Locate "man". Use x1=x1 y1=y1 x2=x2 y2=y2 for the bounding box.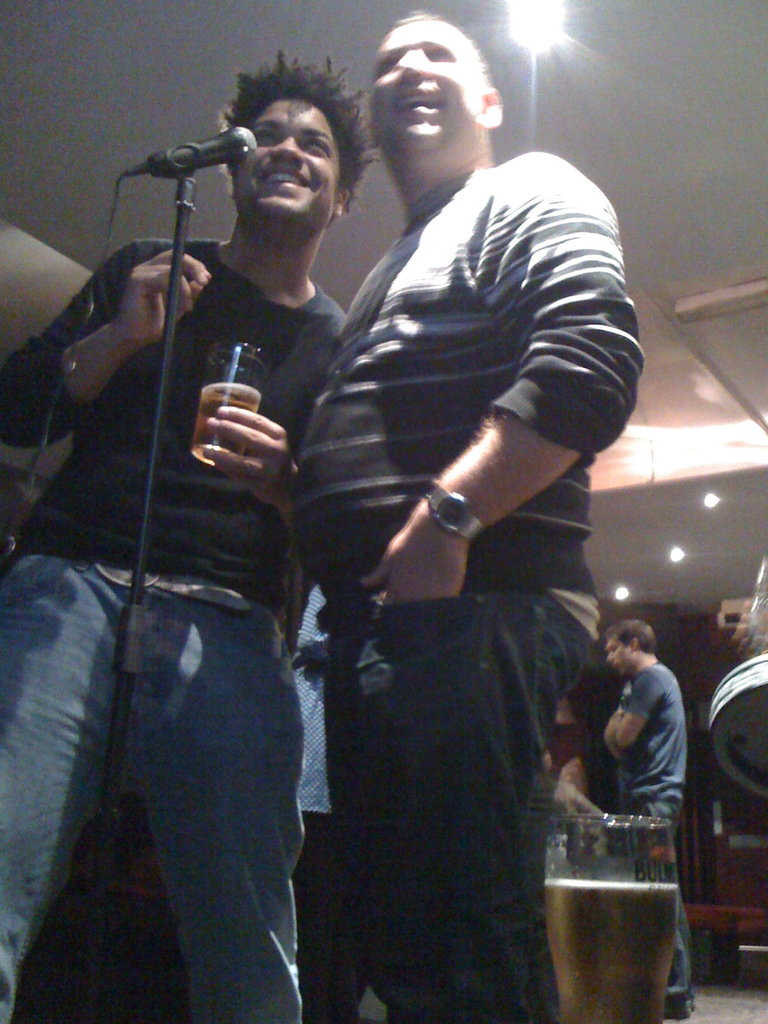
x1=0 y1=49 x2=375 y2=1023.
